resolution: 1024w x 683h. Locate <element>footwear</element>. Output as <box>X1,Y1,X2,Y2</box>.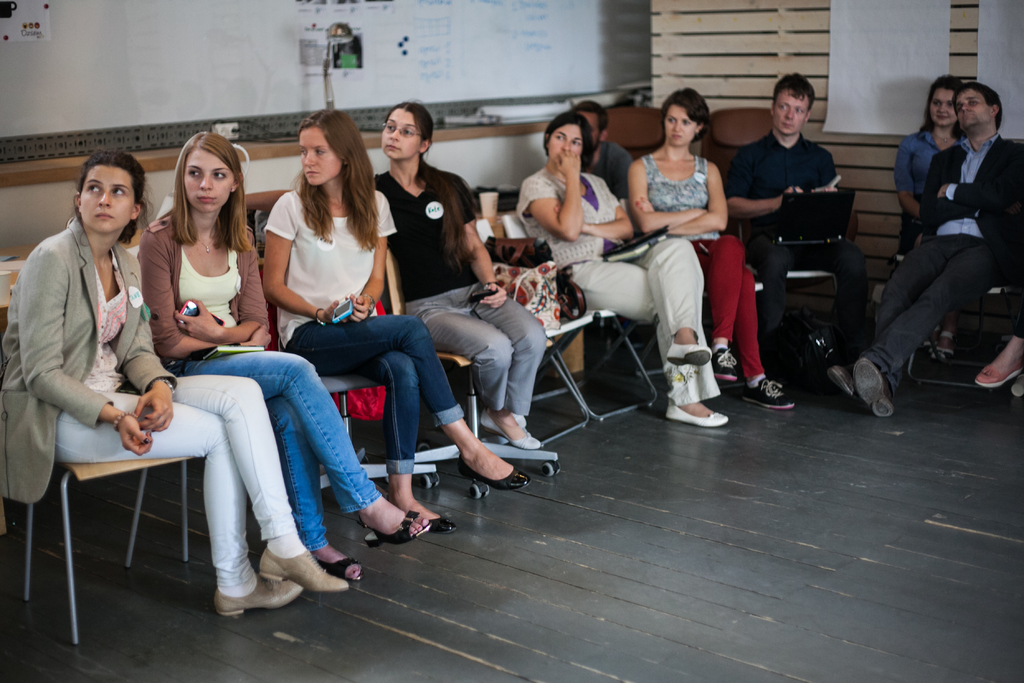
<box>826,366,852,400</box>.
